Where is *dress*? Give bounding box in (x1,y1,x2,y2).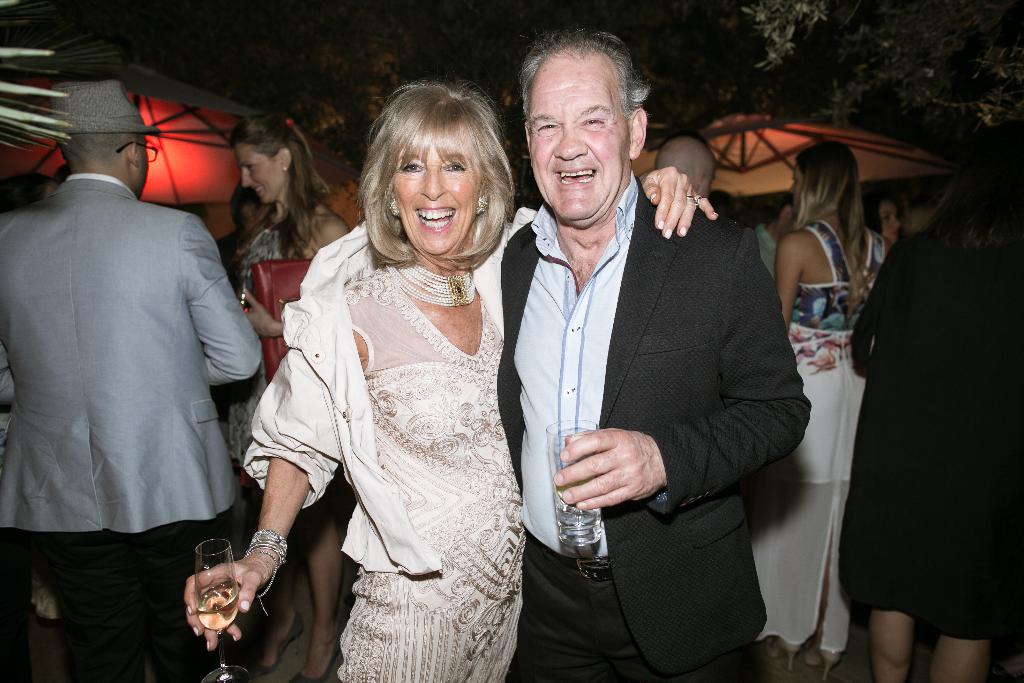
(267,167,525,682).
